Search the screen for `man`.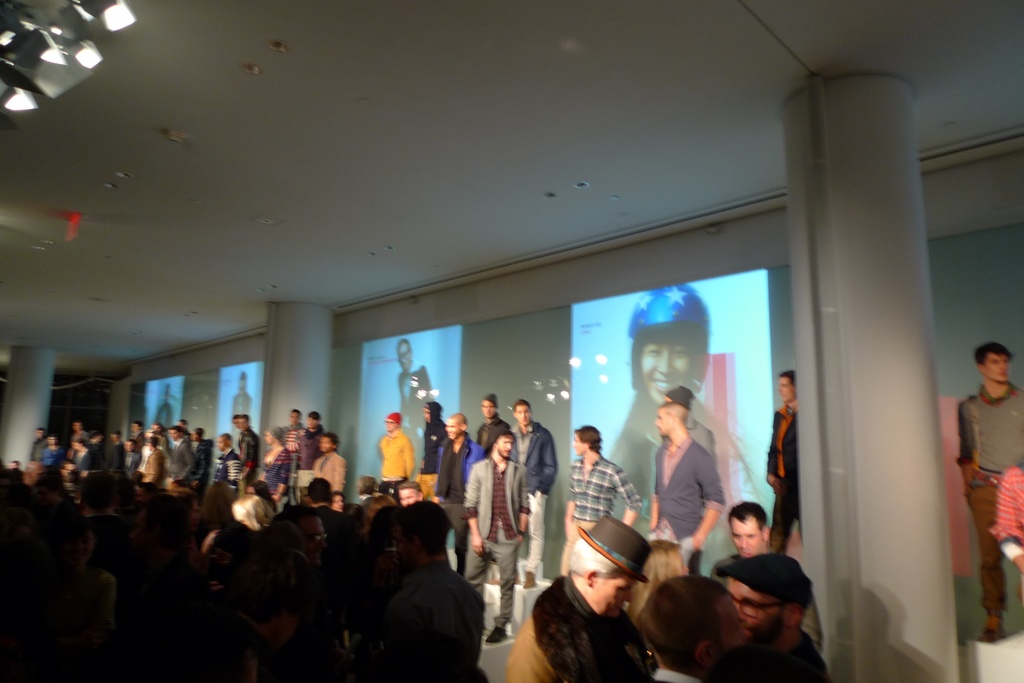
Found at box=[505, 514, 653, 682].
